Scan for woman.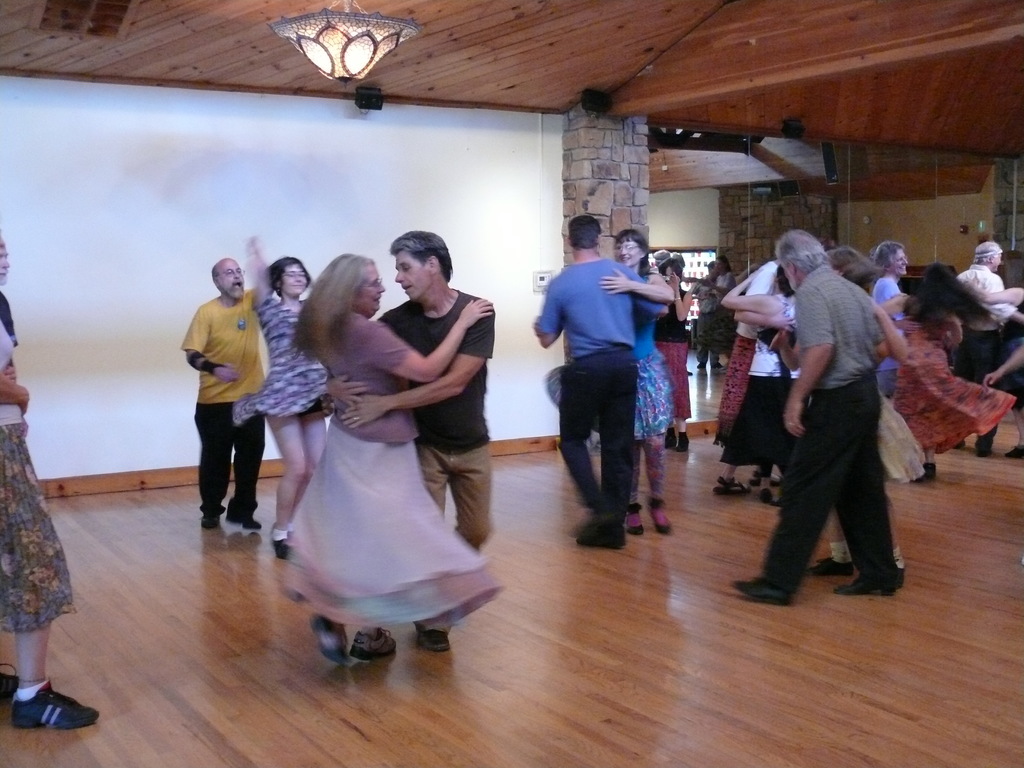
Scan result: bbox=(715, 250, 793, 495).
